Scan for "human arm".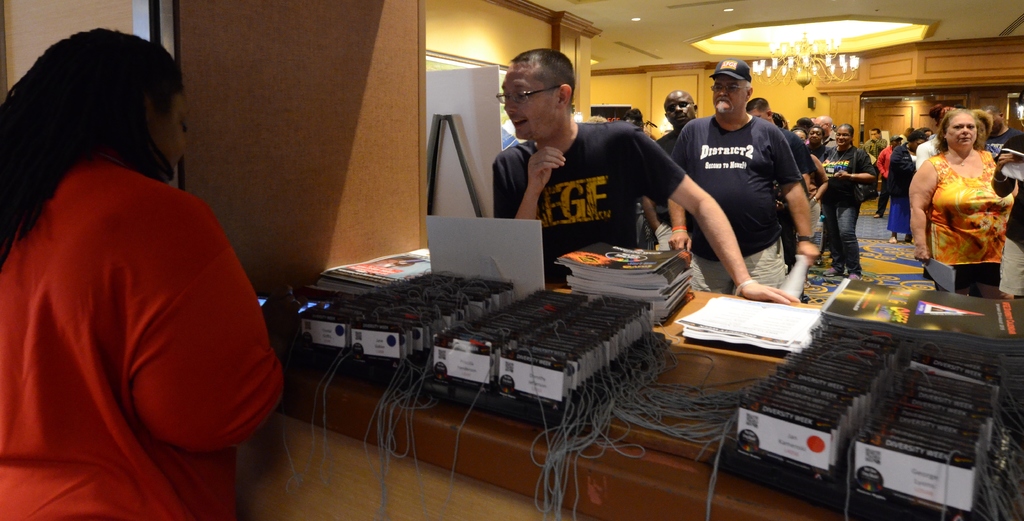
Scan result: left=872, top=155, right=893, bottom=175.
